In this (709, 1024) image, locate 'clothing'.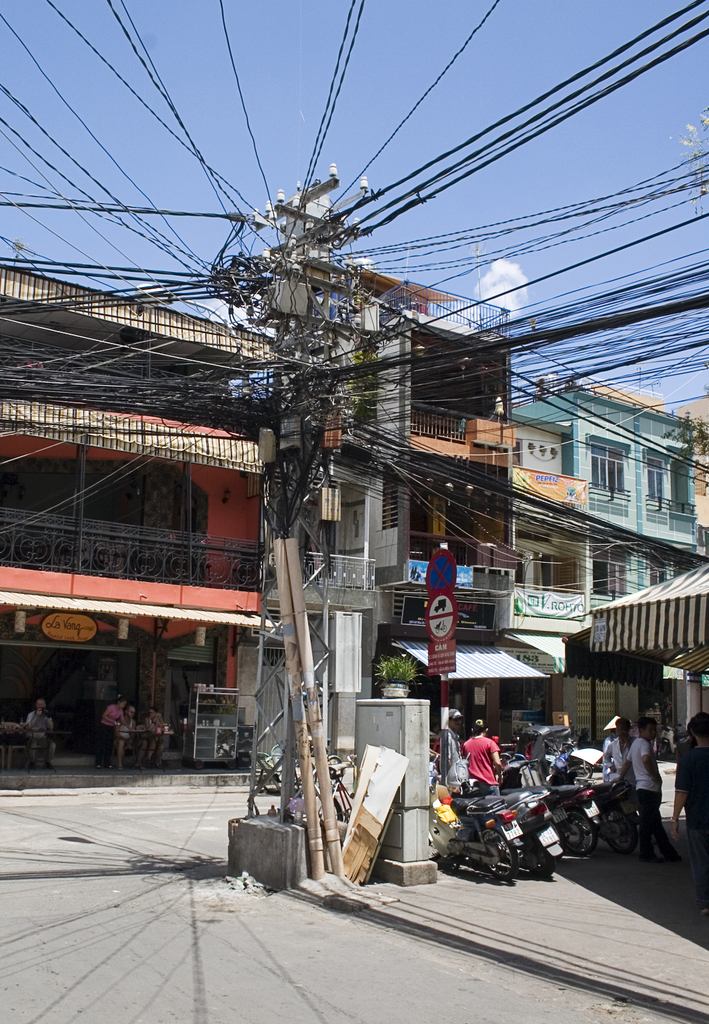
Bounding box: pyautogui.locateOnScreen(676, 748, 708, 898).
